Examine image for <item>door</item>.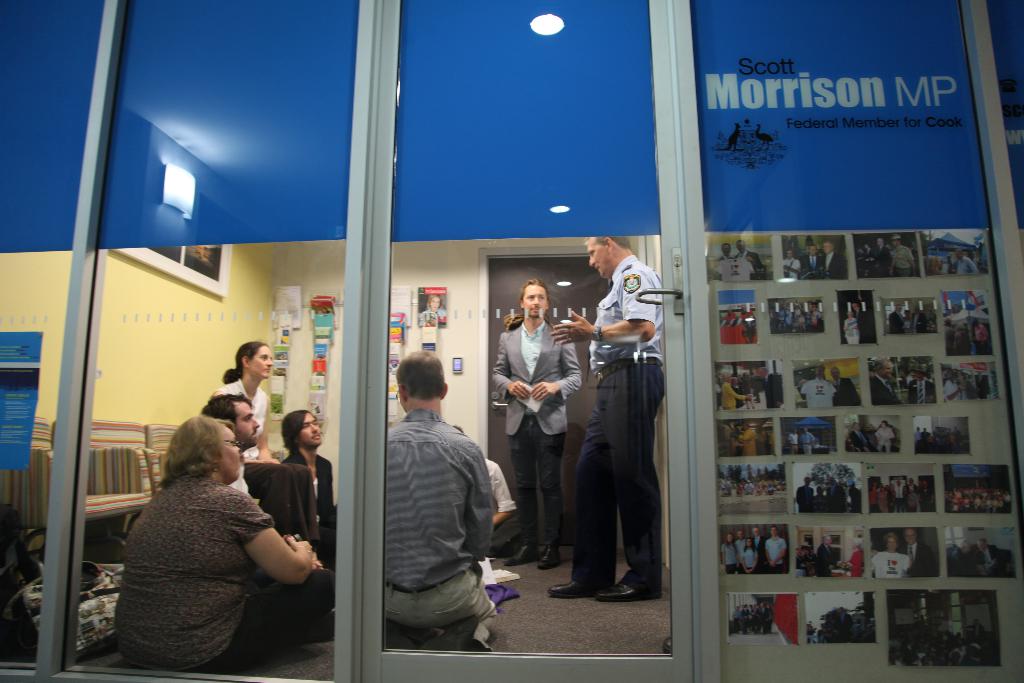
Examination result: <box>363,0,694,682</box>.
